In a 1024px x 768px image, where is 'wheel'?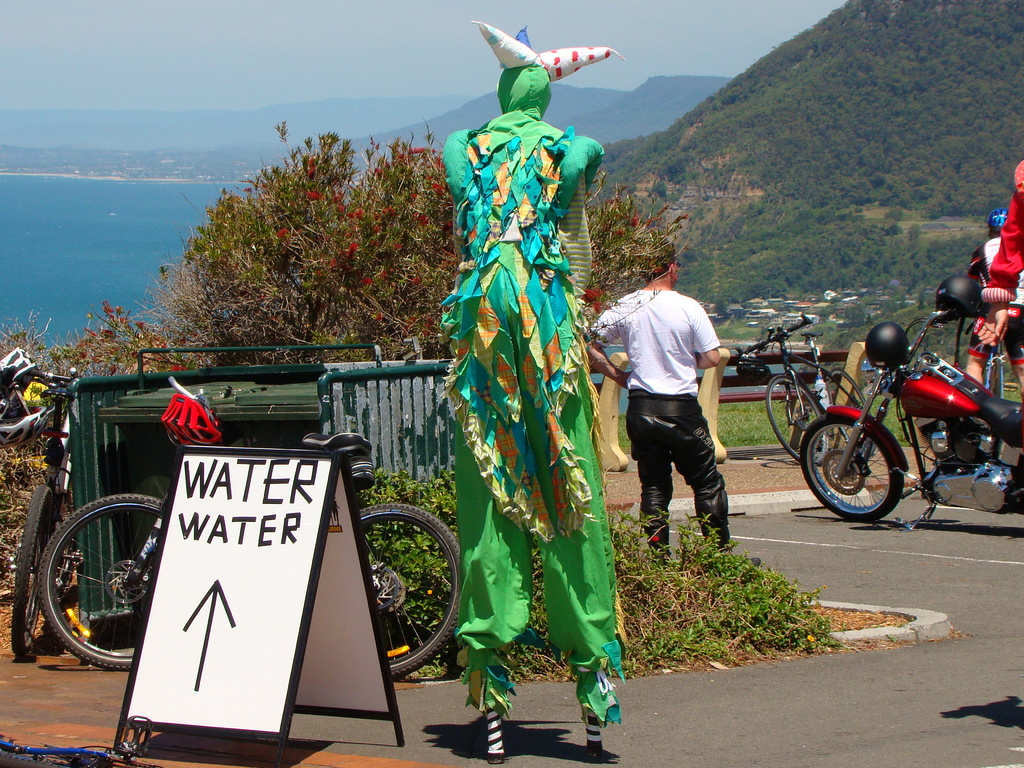
Rect(40, 492, 75, 628).
